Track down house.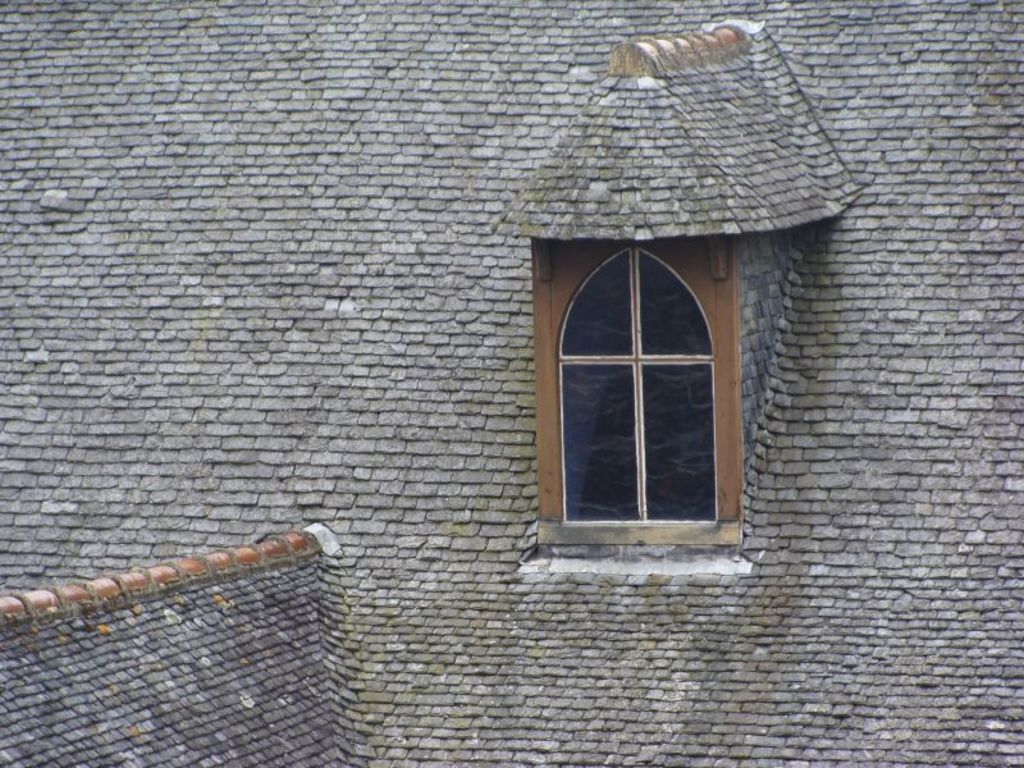
Tracked to select_region(0, 0, 1023, 767).
